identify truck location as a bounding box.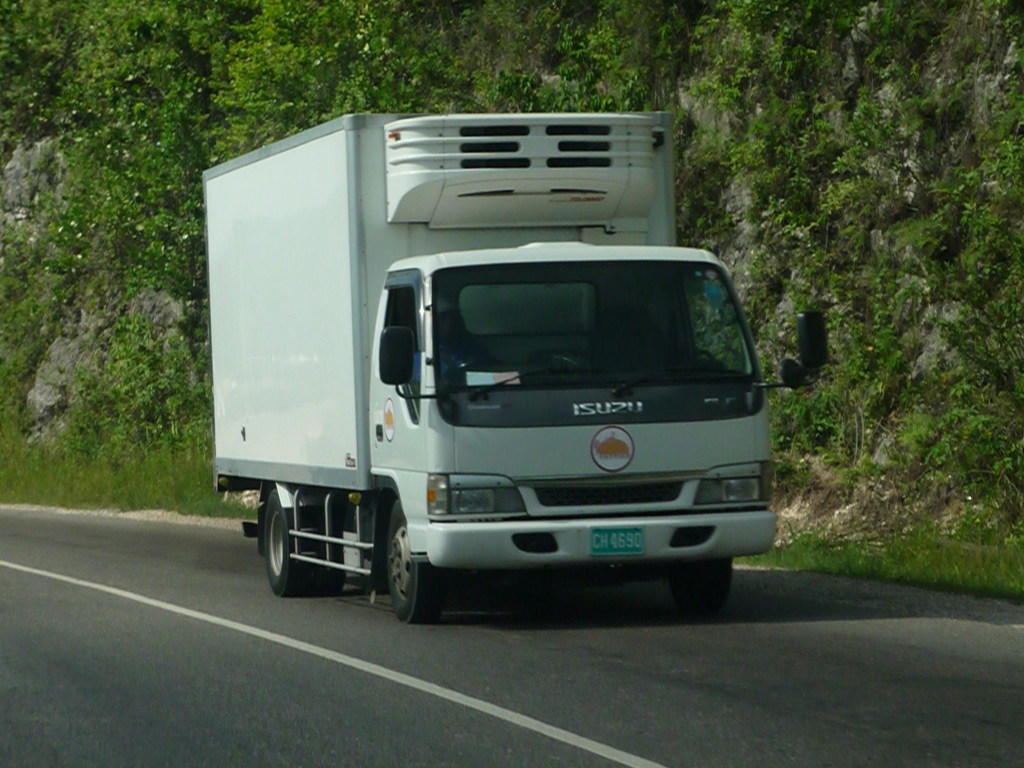
box=[208, 116, 774, 659].
